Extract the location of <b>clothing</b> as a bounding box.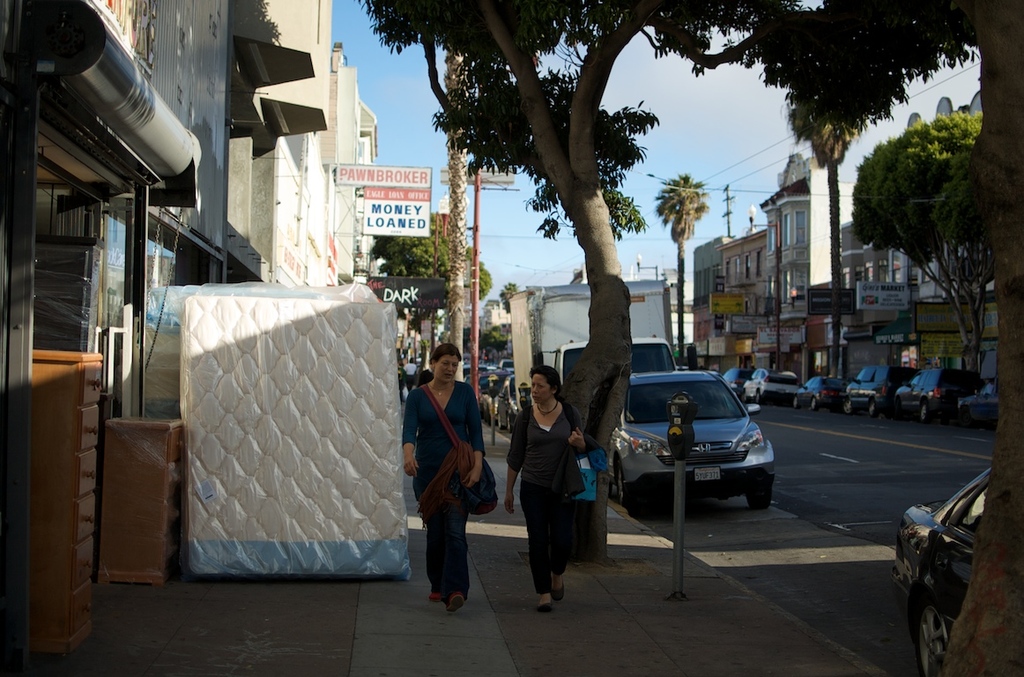
bbox=(401, 383, 487, 588).
